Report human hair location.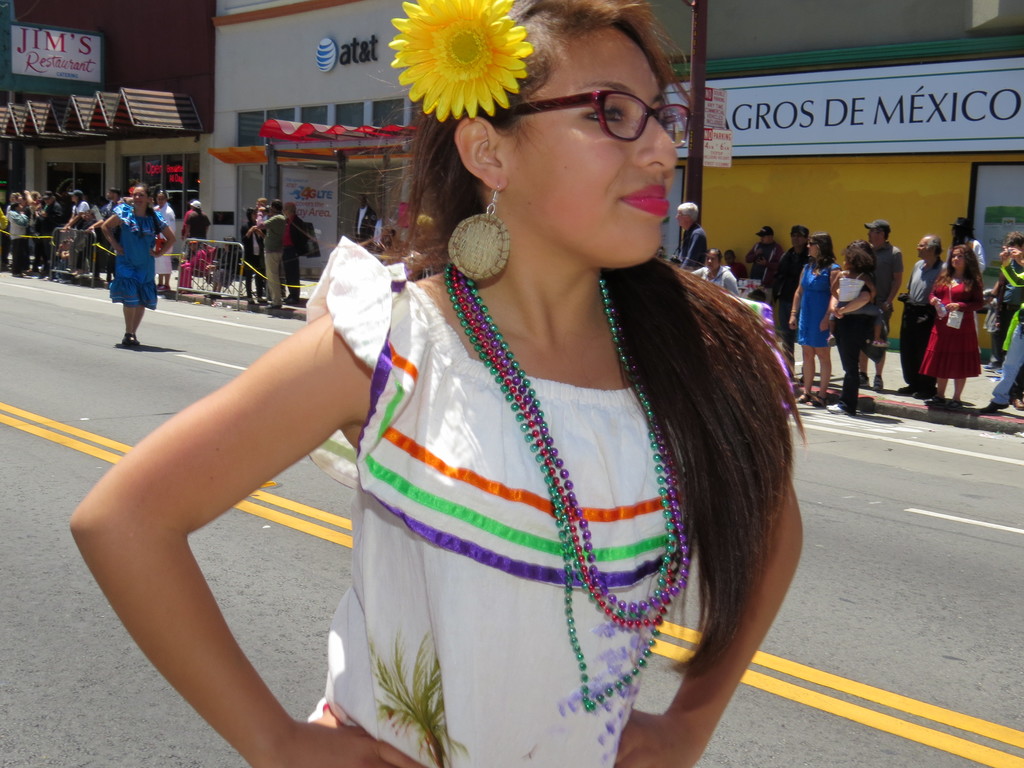
Report: rect(381, 0, 817, 679).
